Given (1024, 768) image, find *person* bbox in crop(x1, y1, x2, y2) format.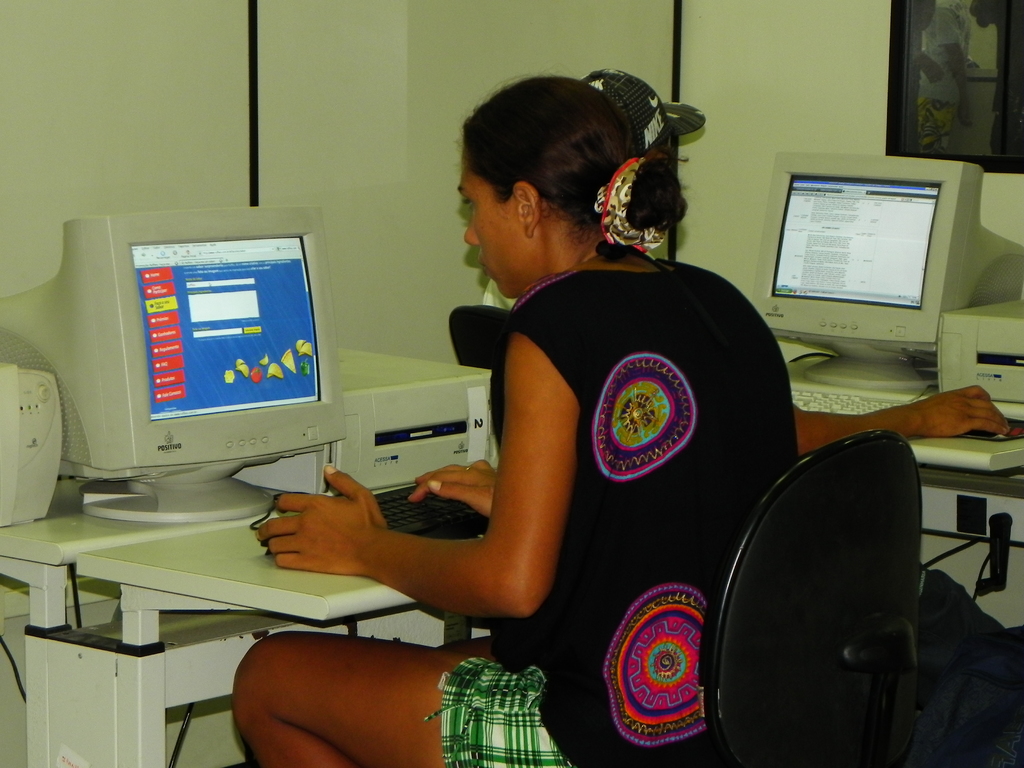
crop(223, 72, 796, 766).
